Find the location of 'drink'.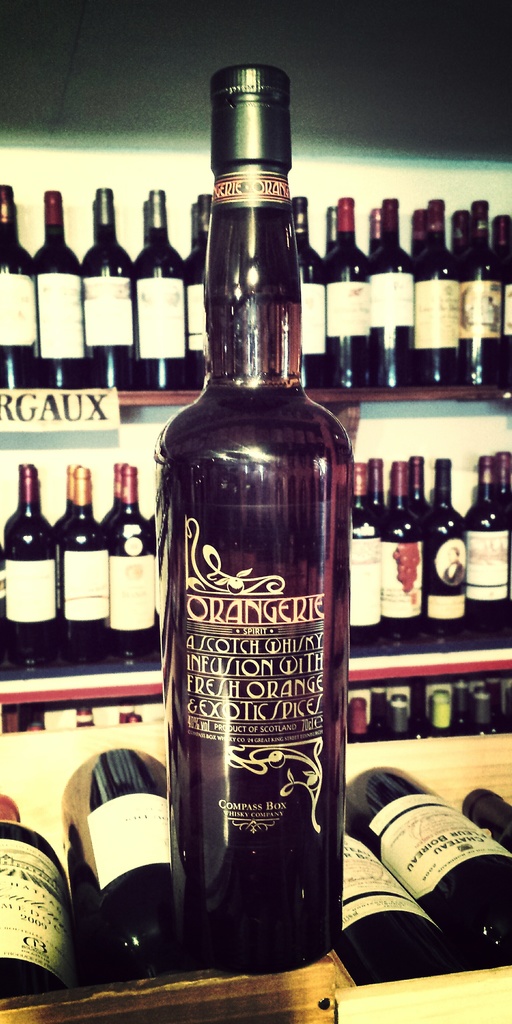
Location: BBox(0, 829, 86, 997).
